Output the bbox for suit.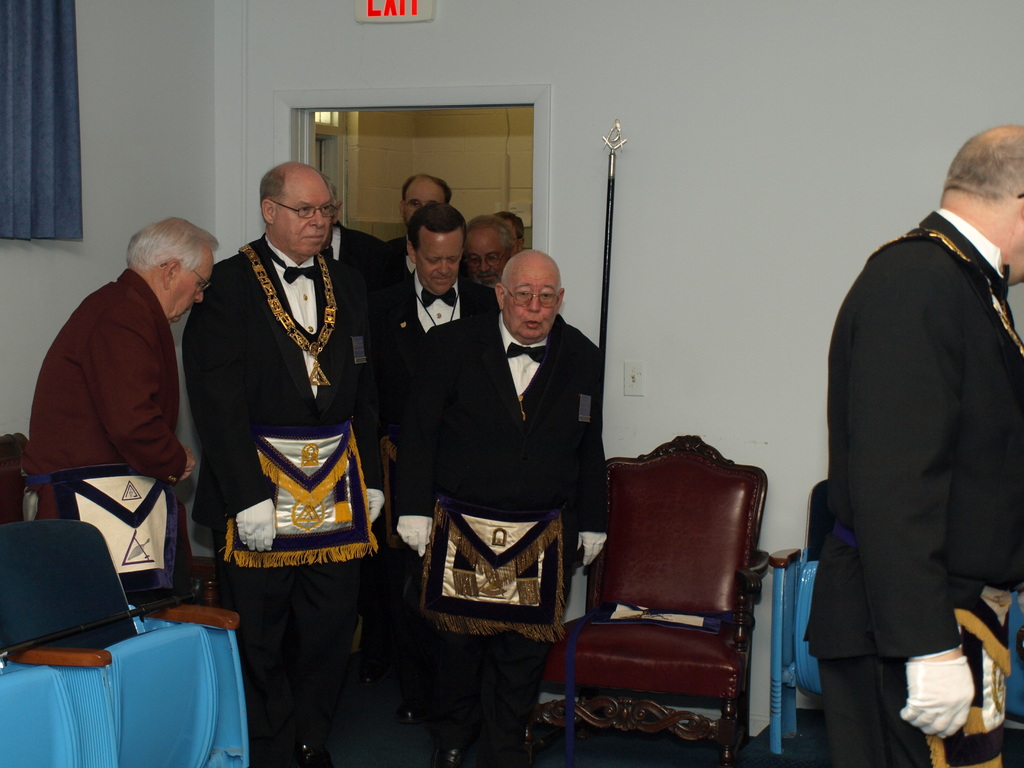
(408,308,600,580).
